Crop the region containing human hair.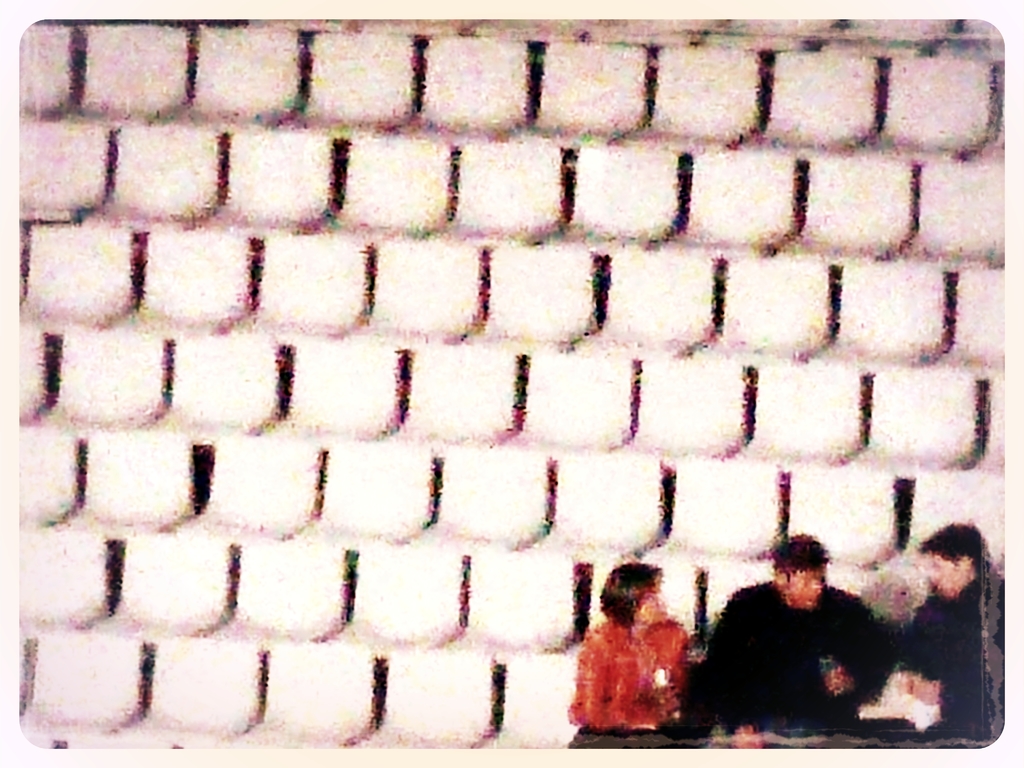
Crop region: rect(768, 537, 829, 578).
